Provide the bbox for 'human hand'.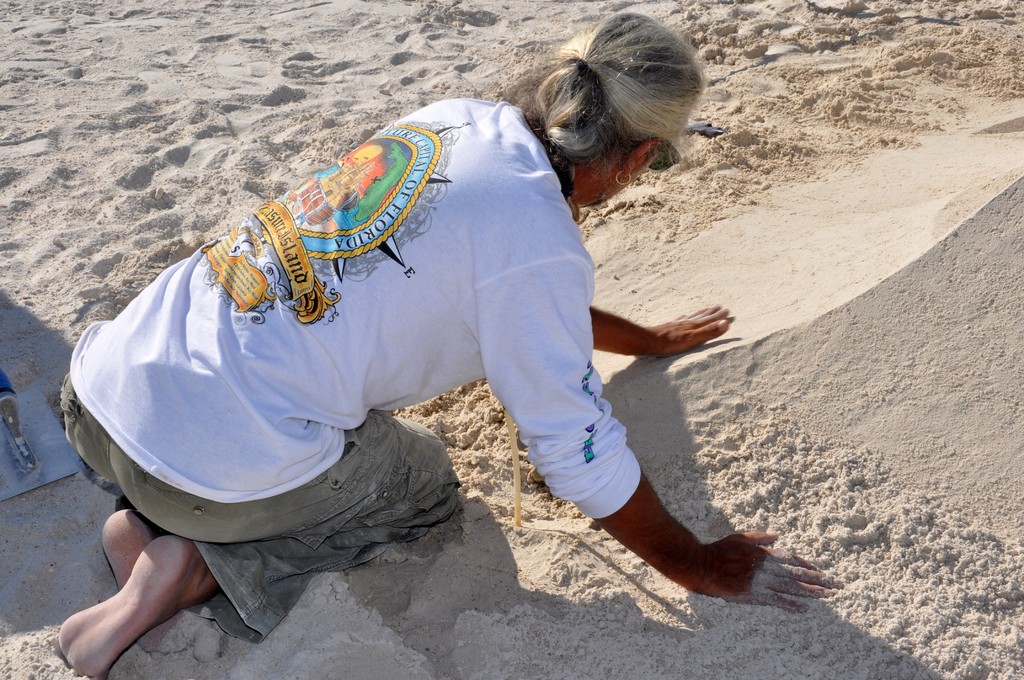
<region>687, 530, 843, 613</region>.
